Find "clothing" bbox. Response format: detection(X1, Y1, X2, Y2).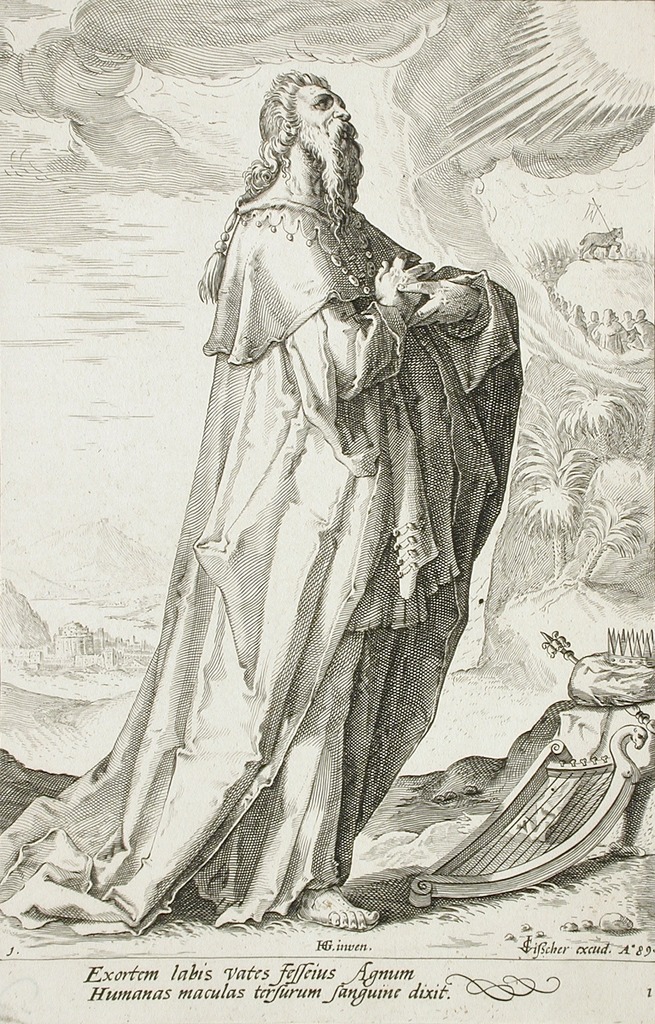
detection(15, 176, 521, 933).
